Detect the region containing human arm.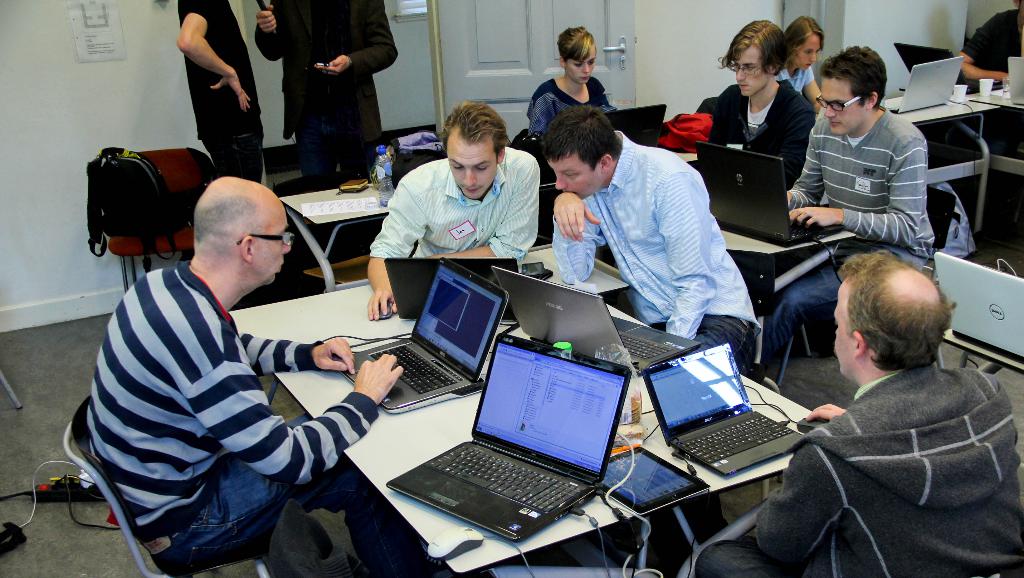
428 172 541 258.
